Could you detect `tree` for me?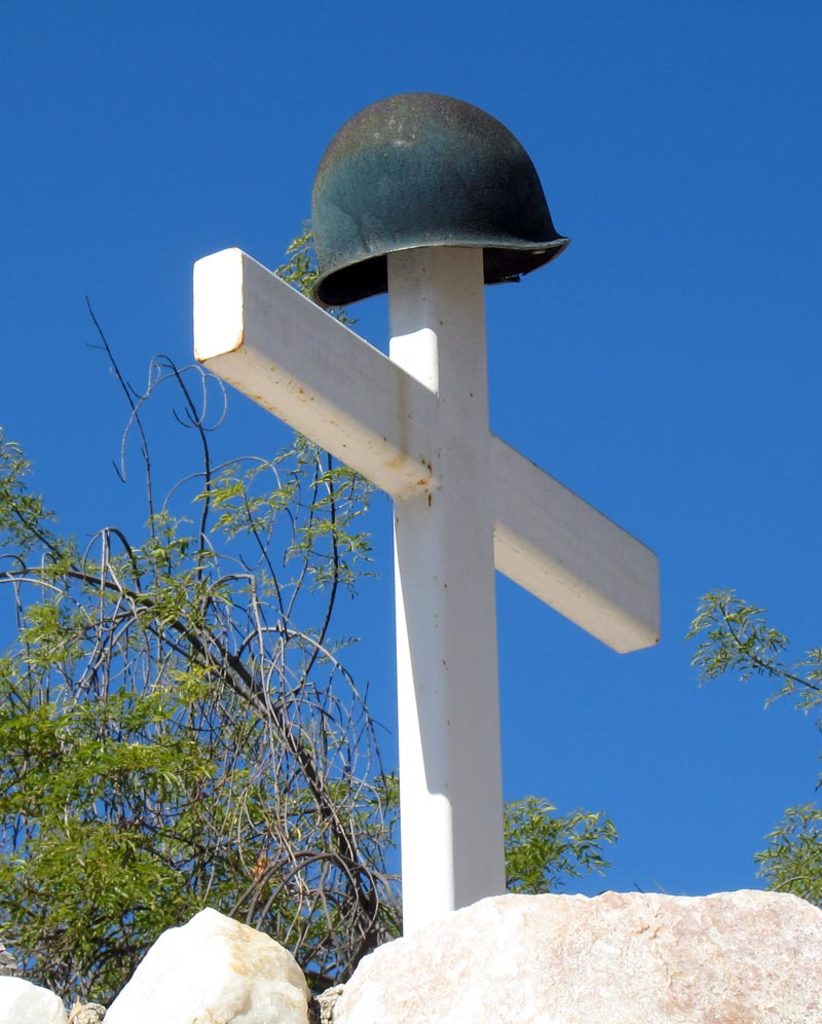
Detection result: l=681, t=585, r=821, b=906.
